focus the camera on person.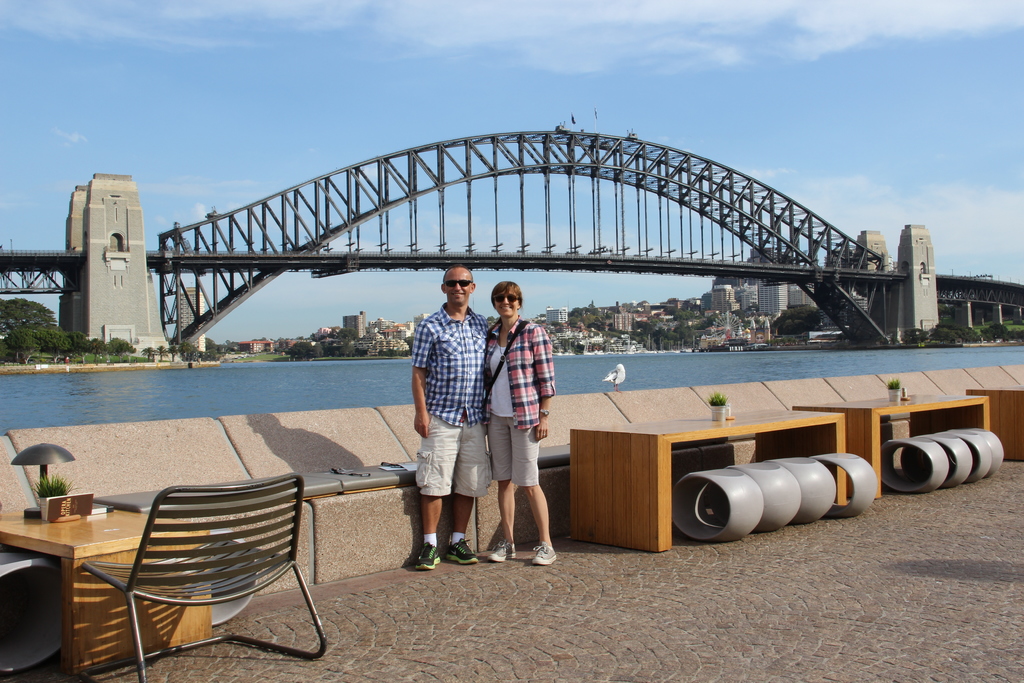
Focus region: 486 272 558 582.
